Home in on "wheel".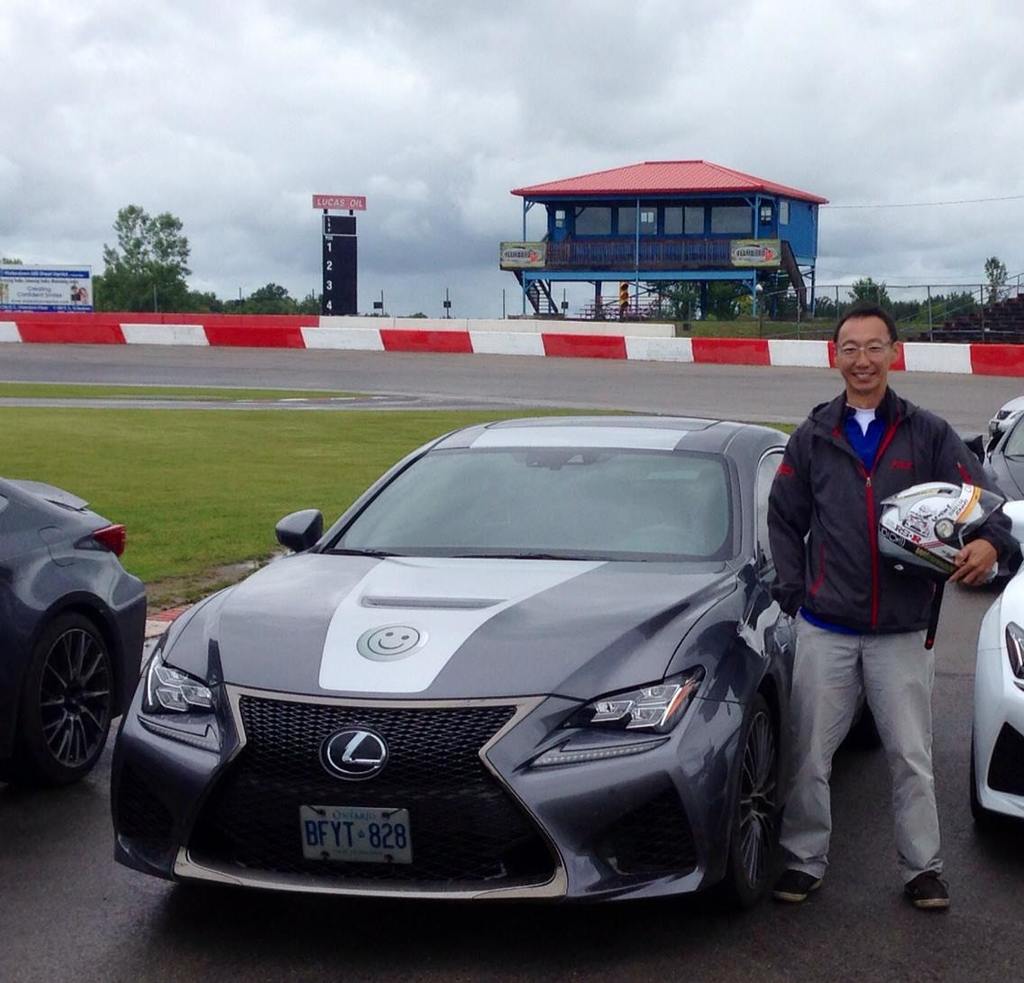
Homed in at 722/695/774/912.
